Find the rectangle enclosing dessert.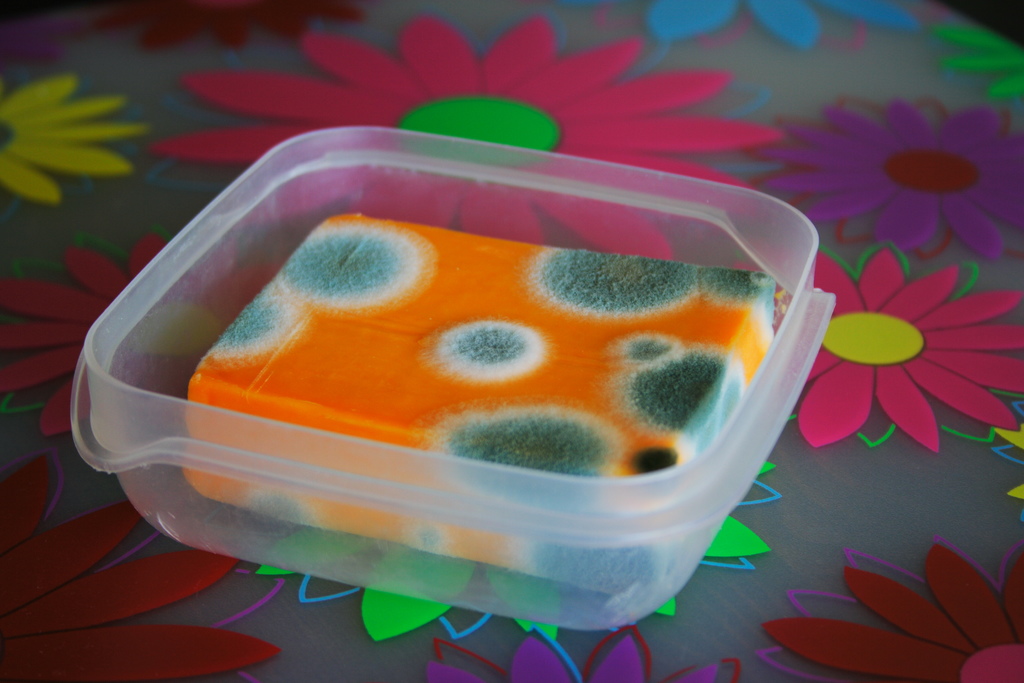
BBox(186, 217, 776, 598).
